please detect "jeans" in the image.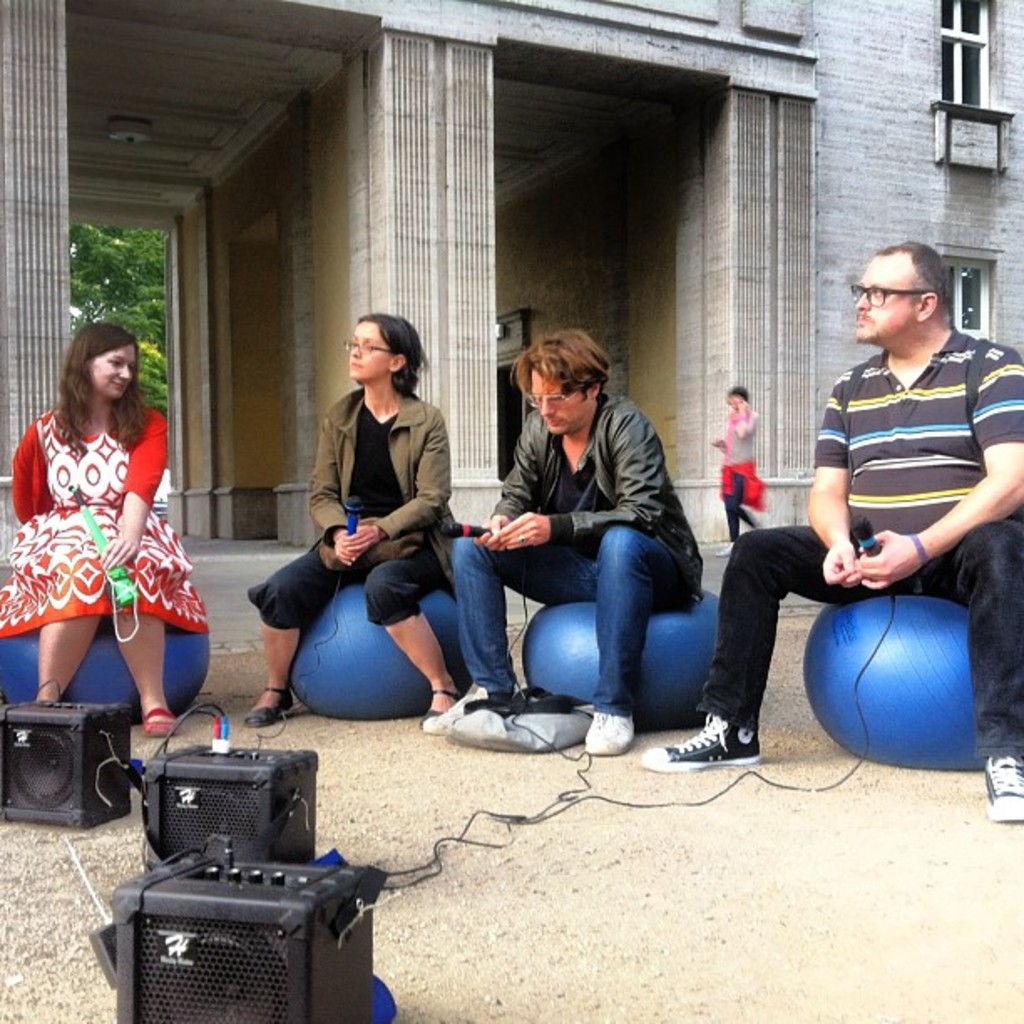
l=482, t=490, r=718, b=745.
